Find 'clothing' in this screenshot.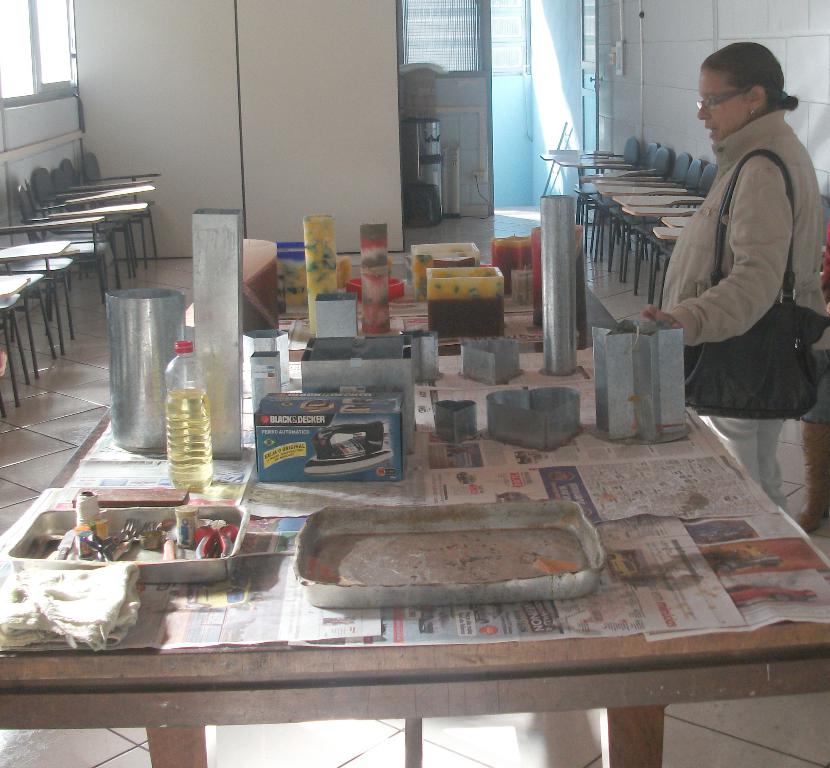
The bounding box for 'clothing' is [x1=655, y1=112, x2=826, y2=511].
